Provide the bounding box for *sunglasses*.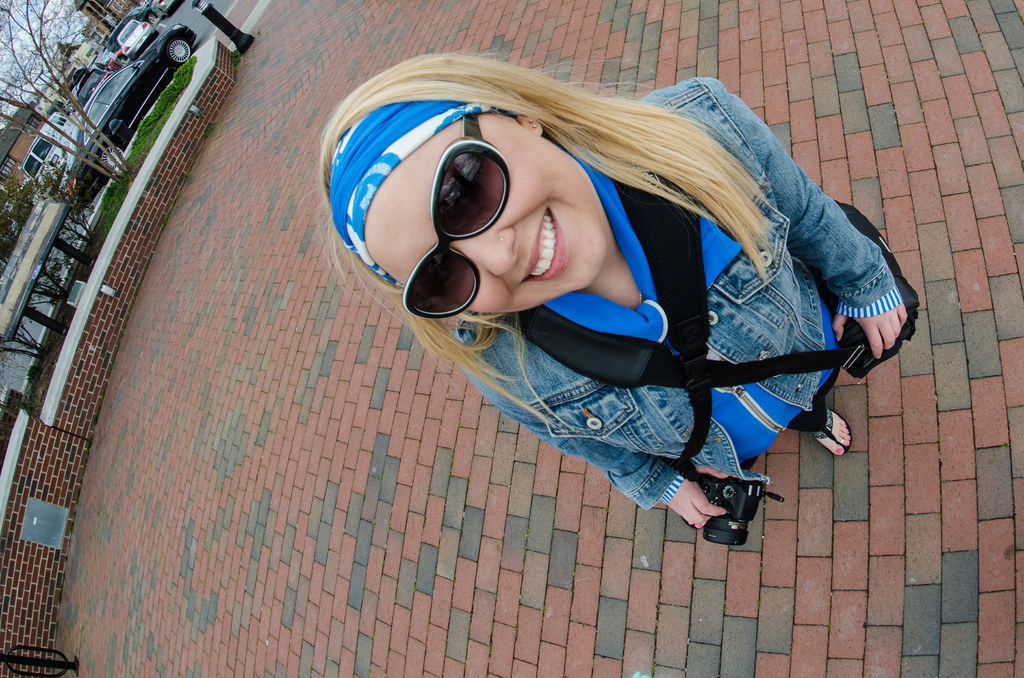
(x1=400, y1=113, x2=511, y2=321).
